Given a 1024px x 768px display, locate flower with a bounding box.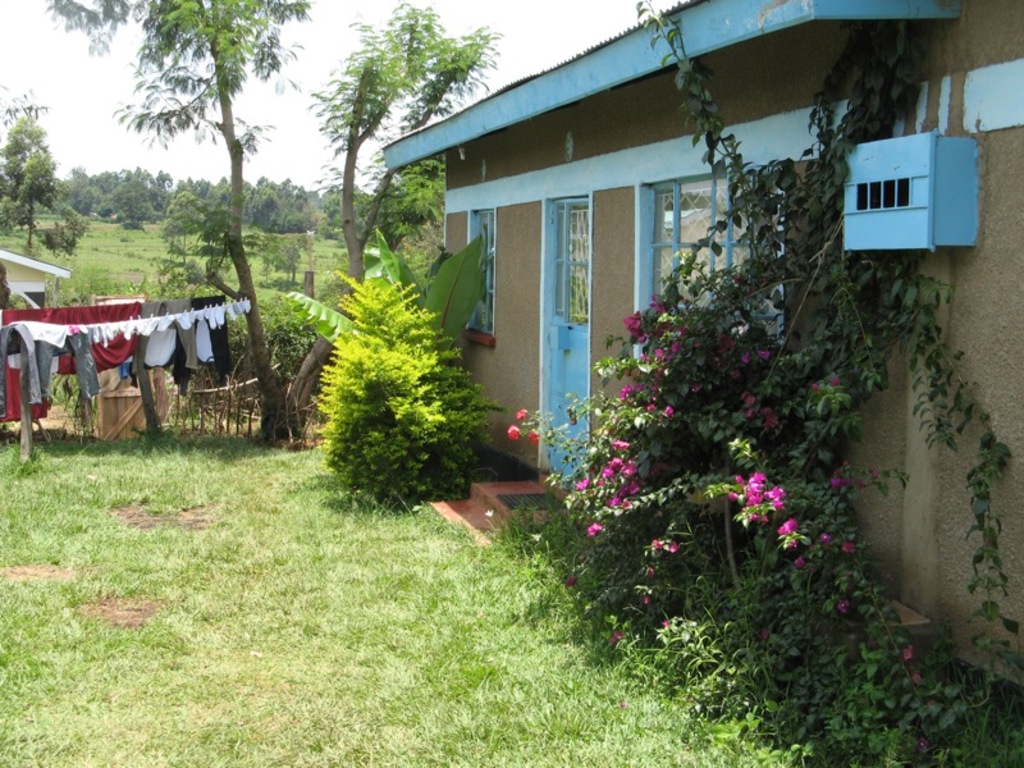
Located: <region>840, 540, 855, 559</region>.
